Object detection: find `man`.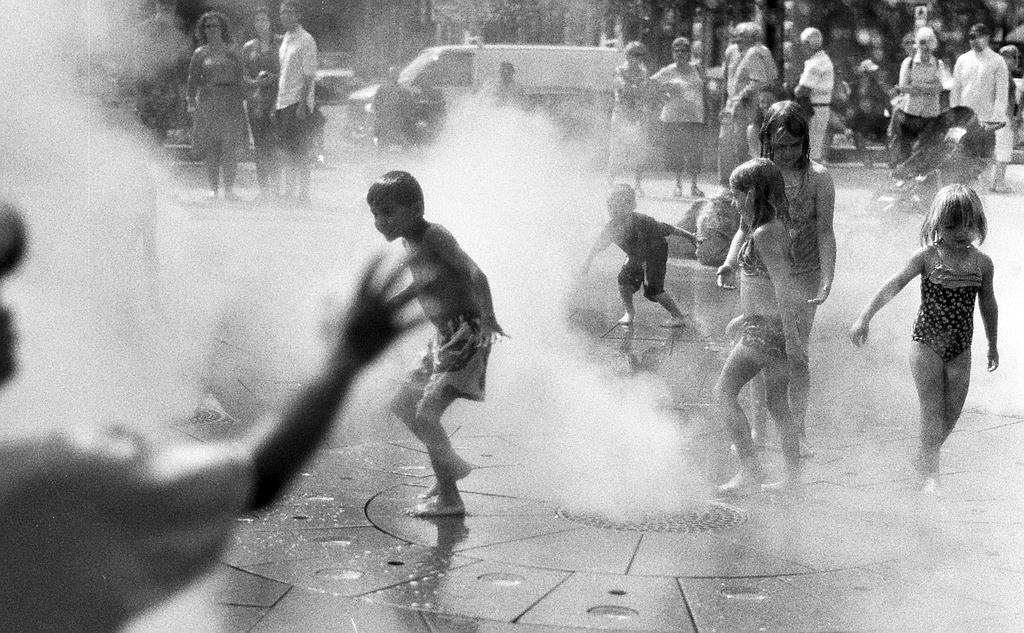
722:35:780:165.
